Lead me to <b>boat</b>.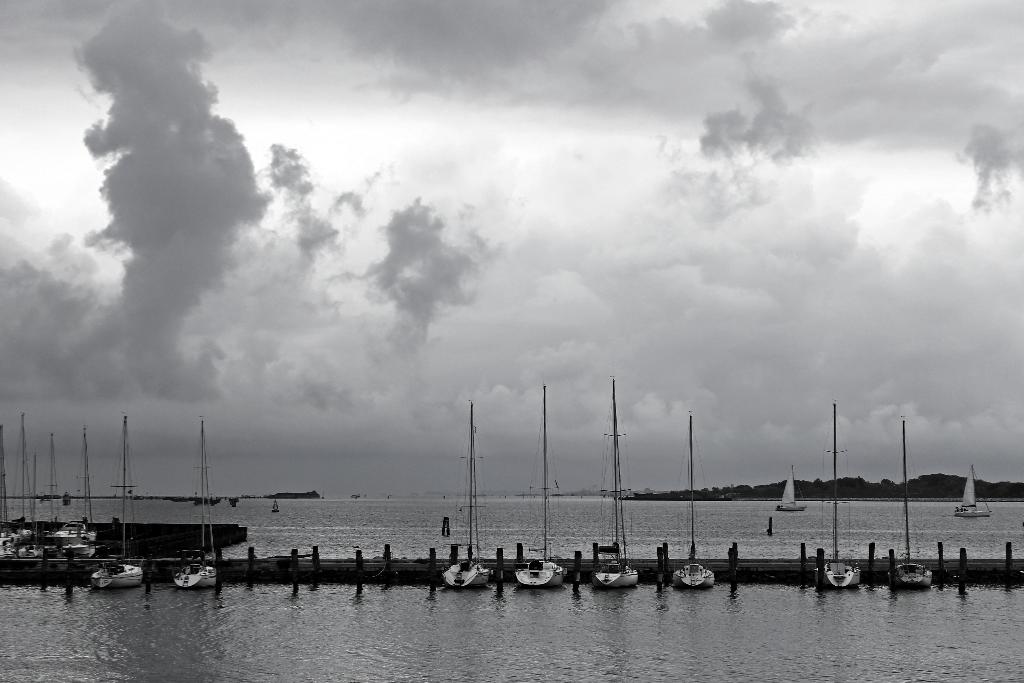
Lead to x1=592 y1=377 x2=638 y2=591.
